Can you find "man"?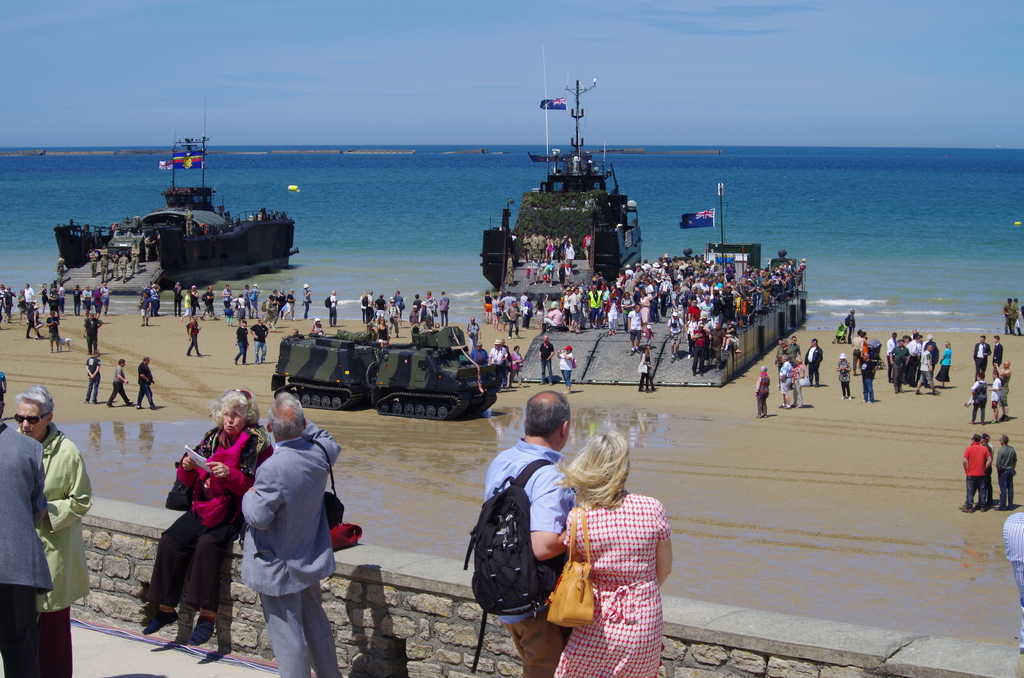
Yes, bounding box: l=327, t=289, r=341, b=328.
